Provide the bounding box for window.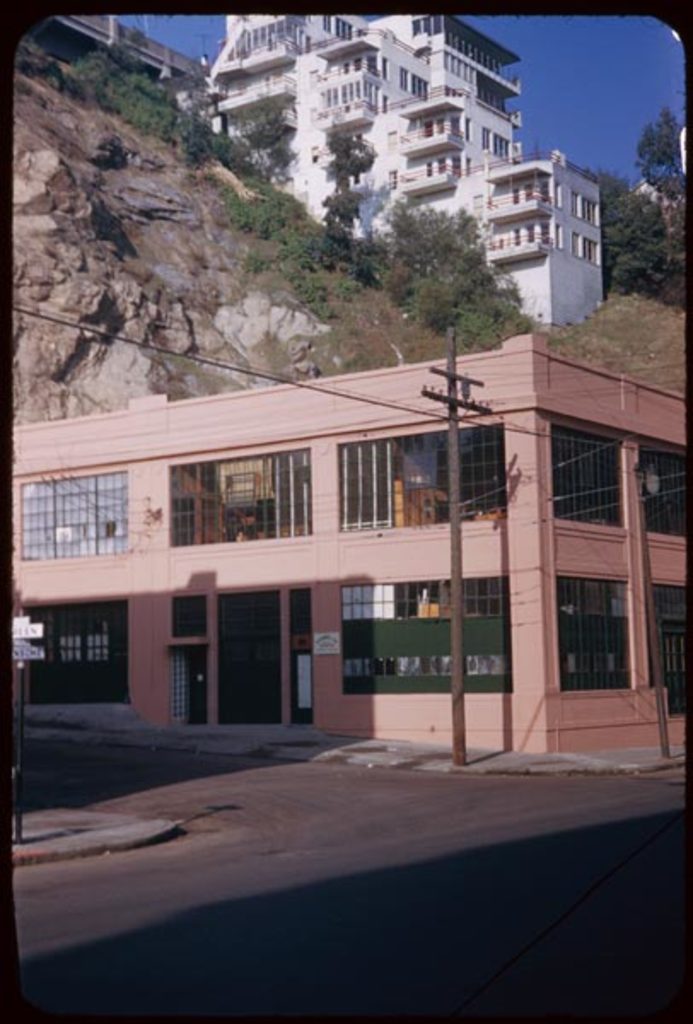
635, 447, 691, 541.
